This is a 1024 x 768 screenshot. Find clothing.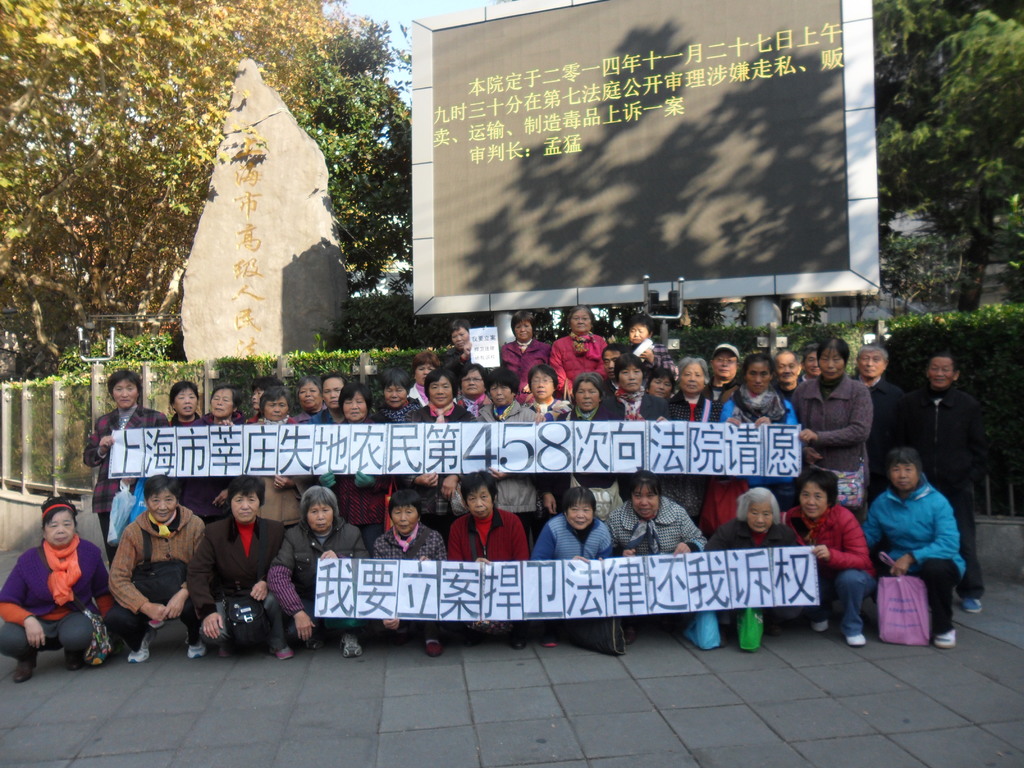
Bounding box: BBox(83, 389, 157, 522).
